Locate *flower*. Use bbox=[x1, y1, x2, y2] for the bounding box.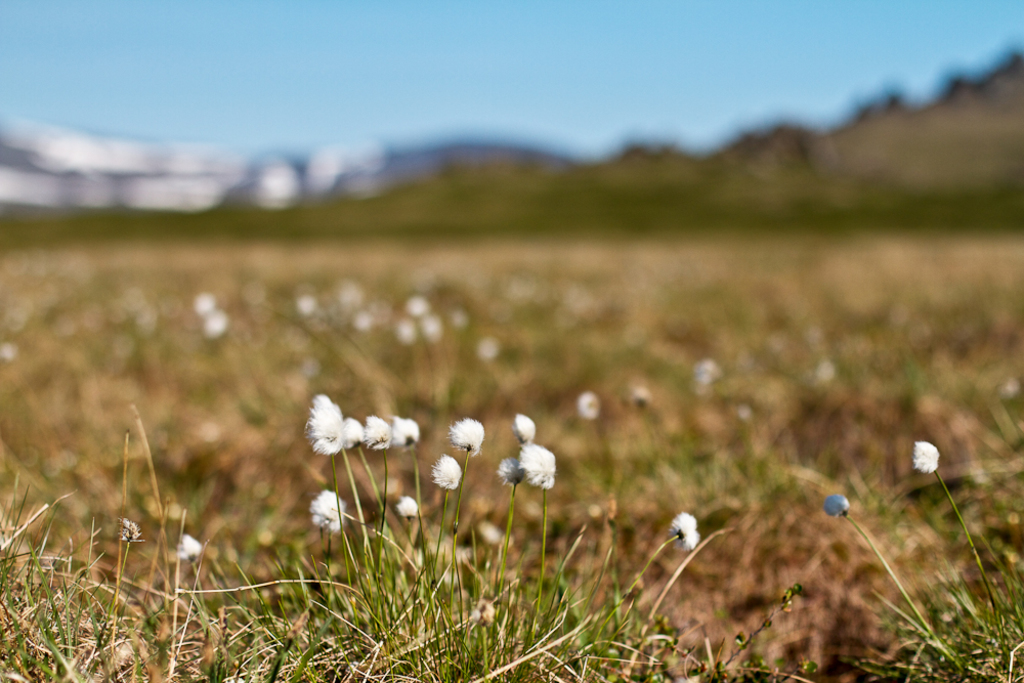
bbox=[444, 409, 482, 457].
